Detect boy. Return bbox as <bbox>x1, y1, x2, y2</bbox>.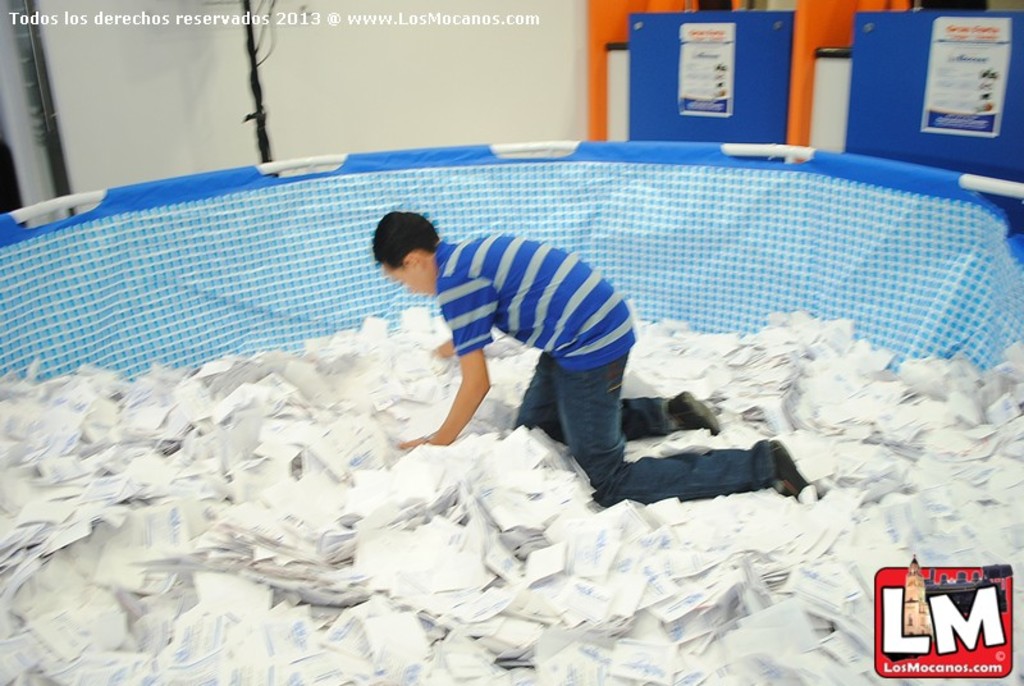
<bbox>371, 211, 822, 506</bbox>.
